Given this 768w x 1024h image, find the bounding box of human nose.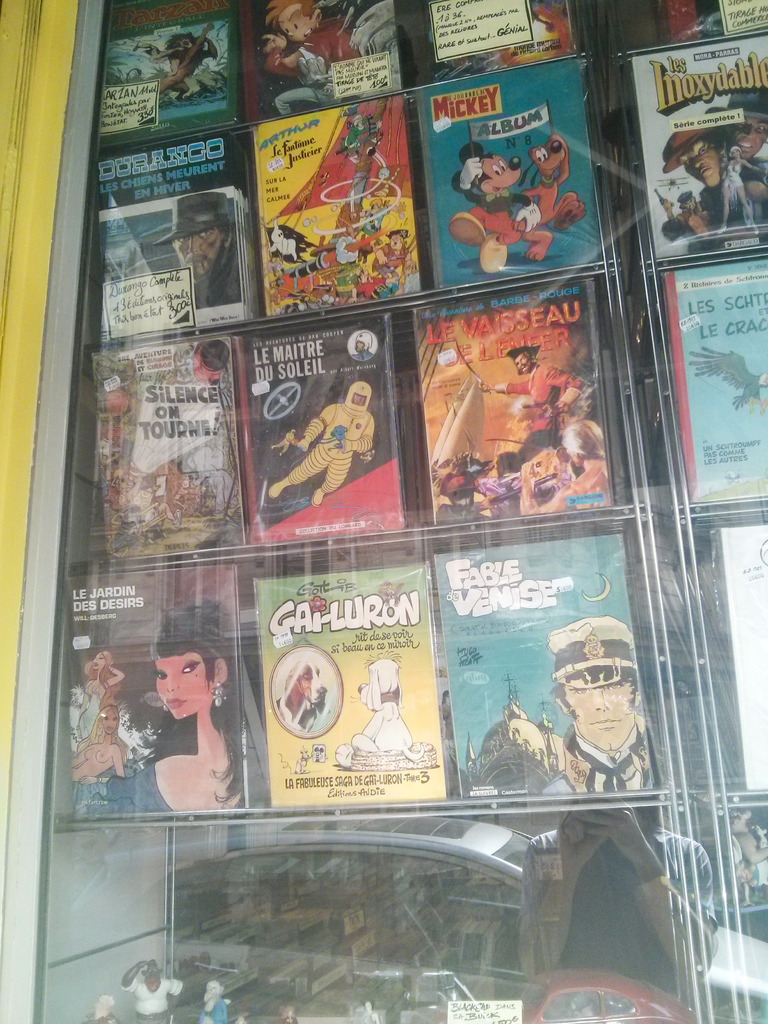
(164,672,179,693).
